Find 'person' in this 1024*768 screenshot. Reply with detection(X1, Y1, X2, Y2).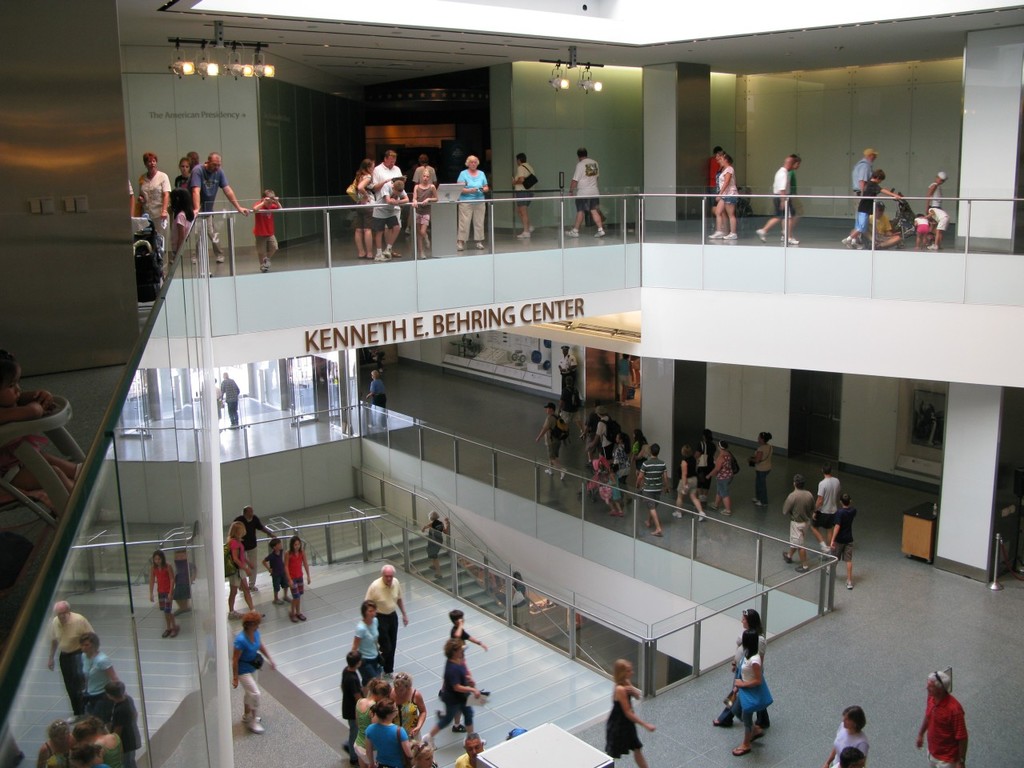
detection(382, 181, 410, 255).
